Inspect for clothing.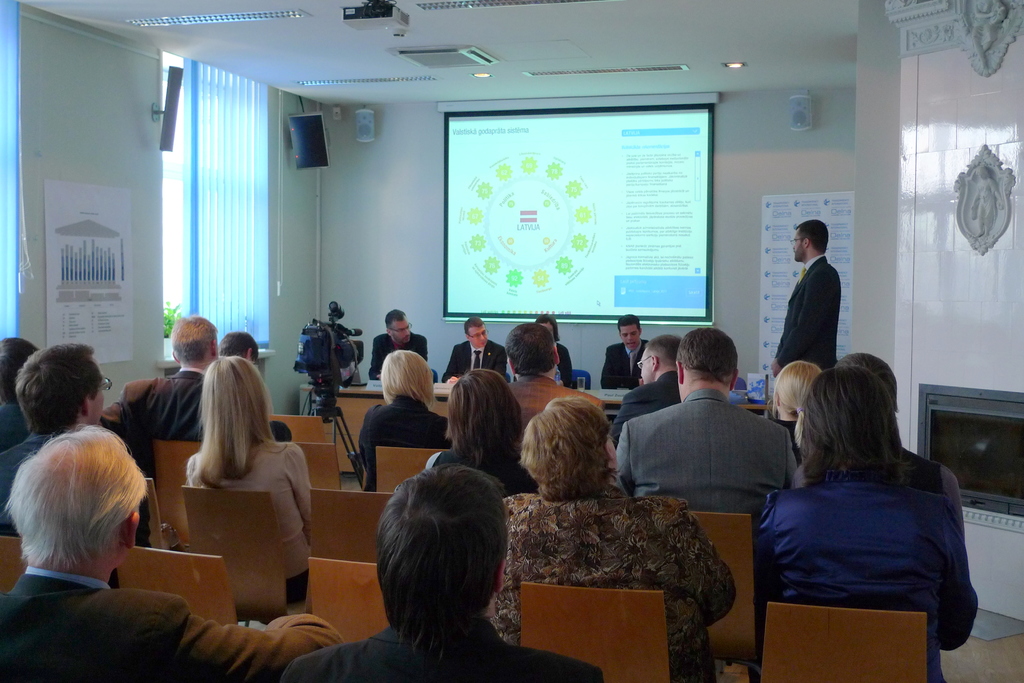
Inspection: 366:330:429:379.
